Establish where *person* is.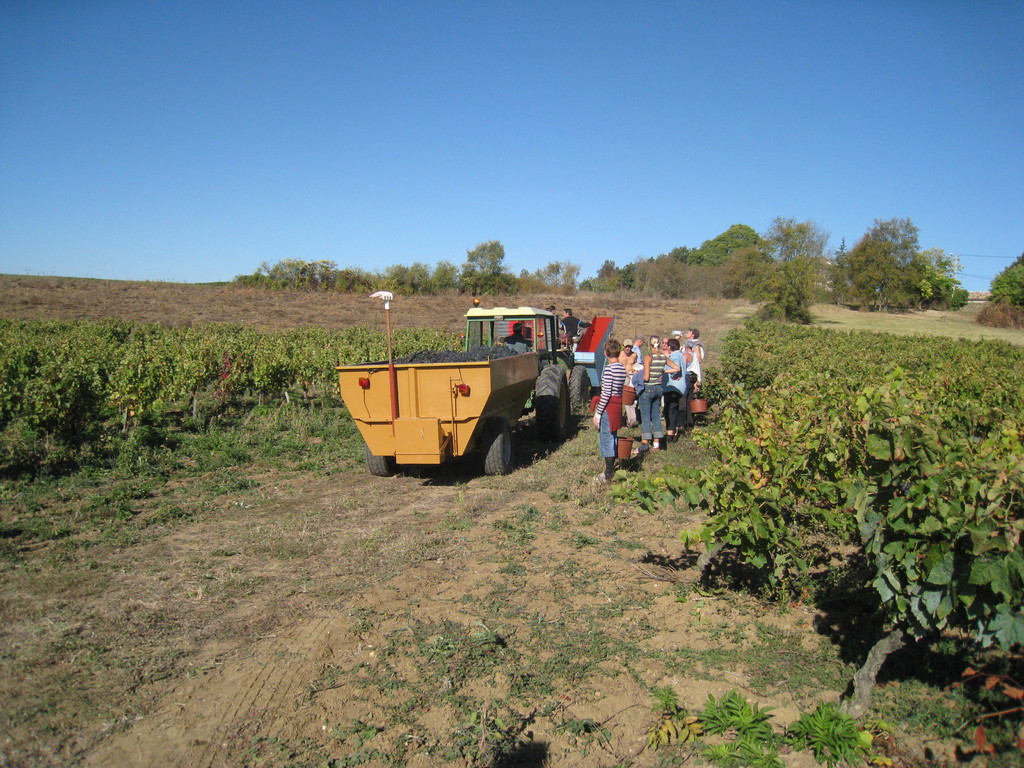
Established at region(503, 322, 535, 355).
